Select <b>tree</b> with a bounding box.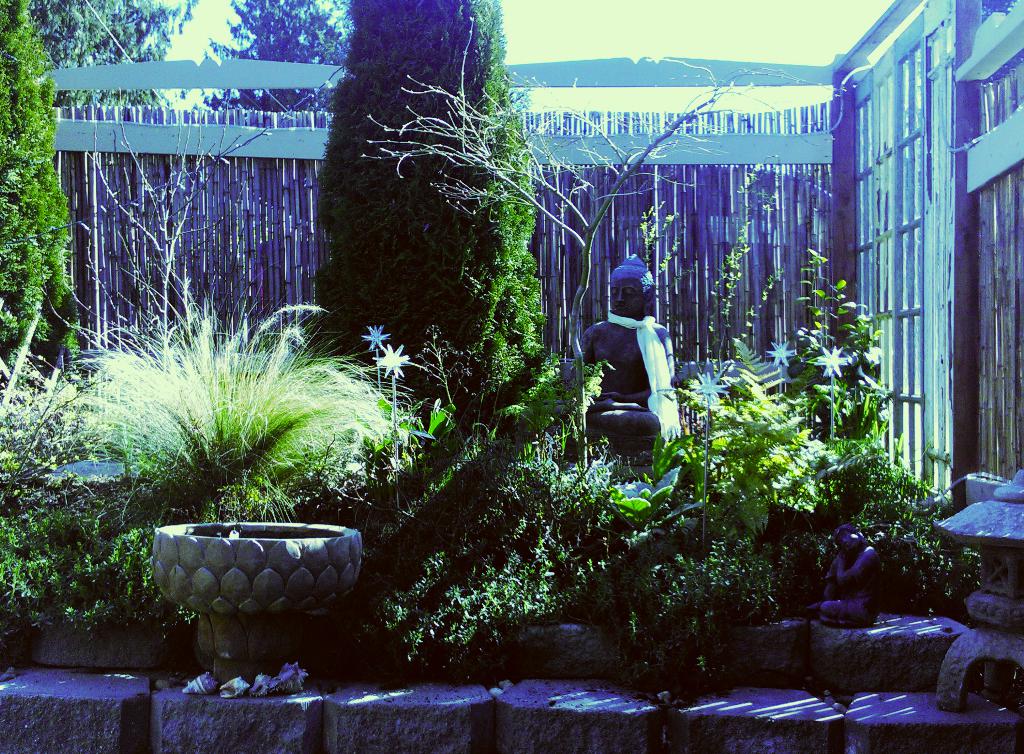
l=318, t=0, r=547, b=427.
